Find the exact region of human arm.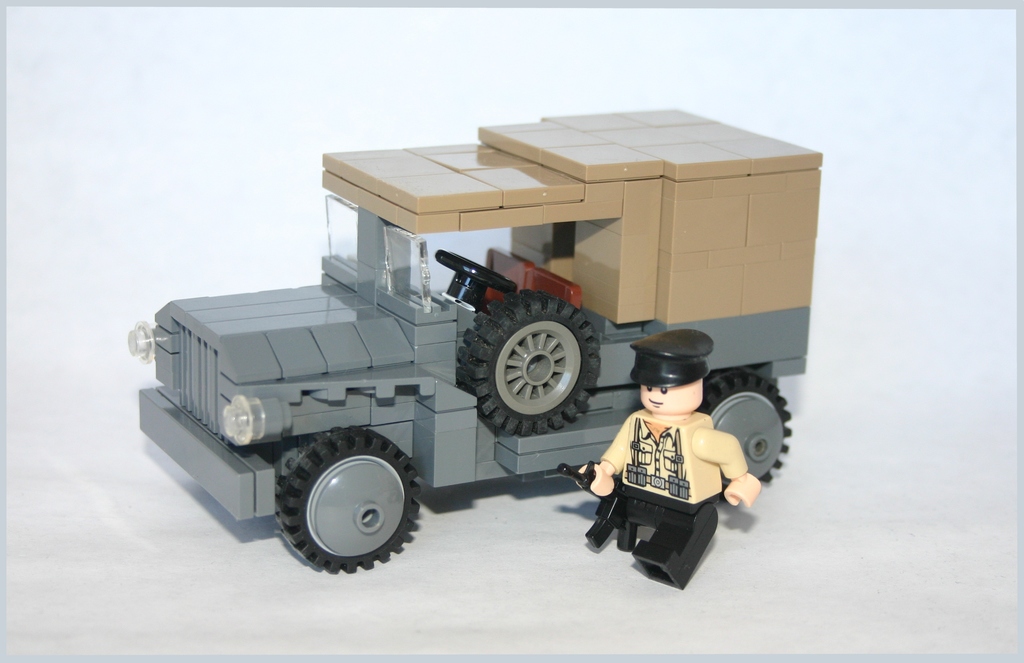
Exact region: (567,411,644,505).
